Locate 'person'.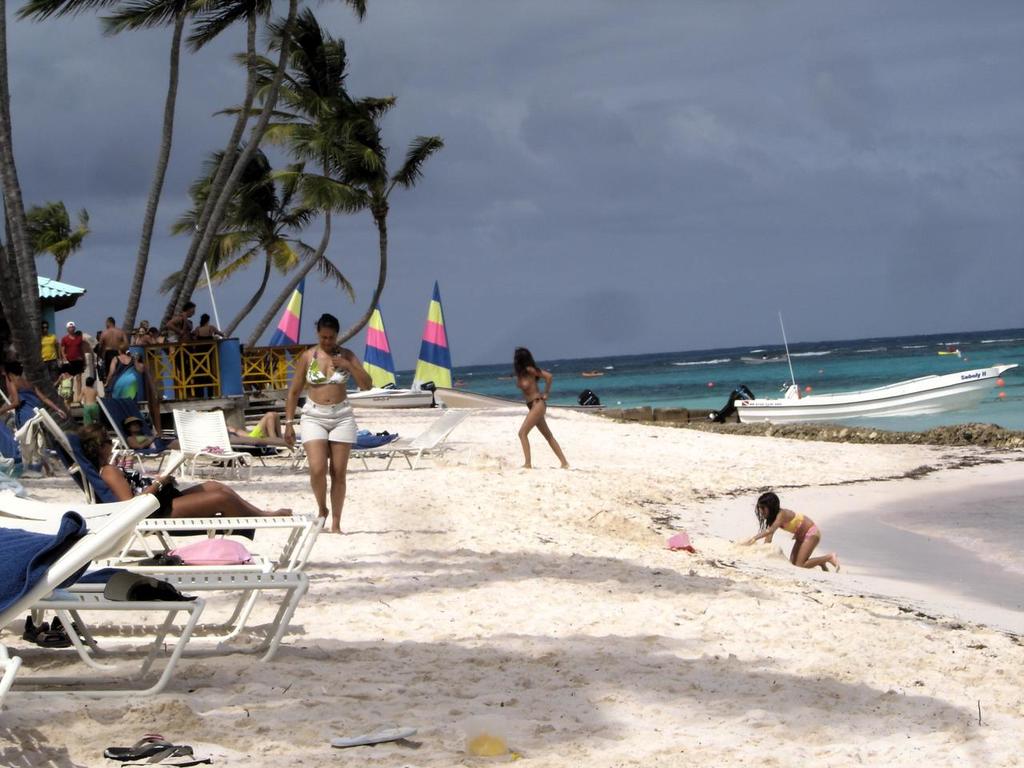
Bounding box: 59:319:87:378.
